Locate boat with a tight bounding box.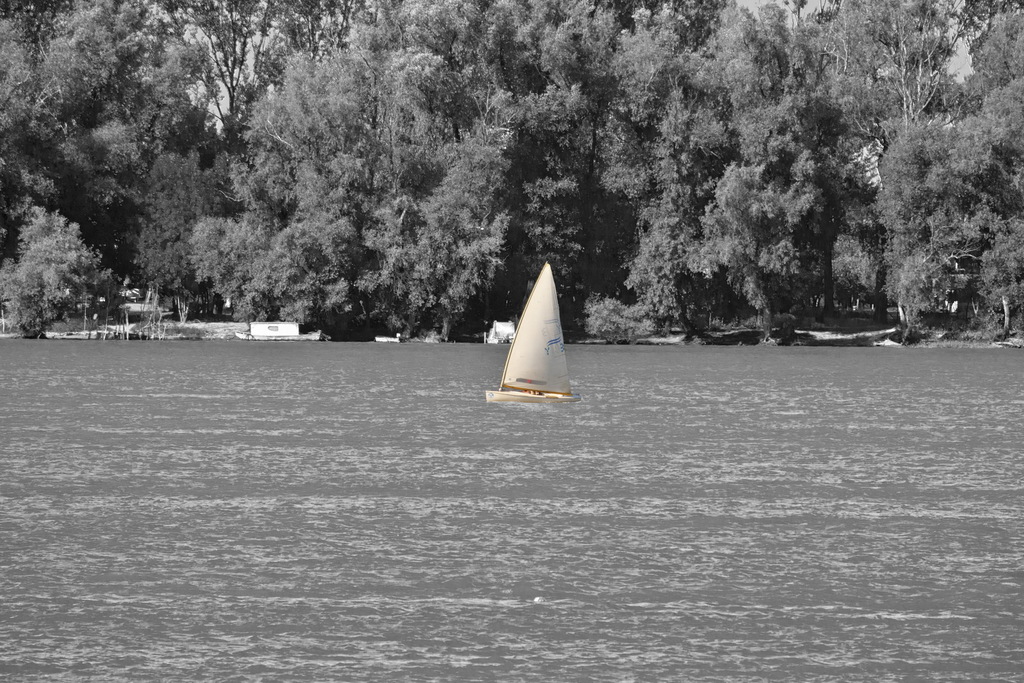
rect(480, 318, 518, 346).
